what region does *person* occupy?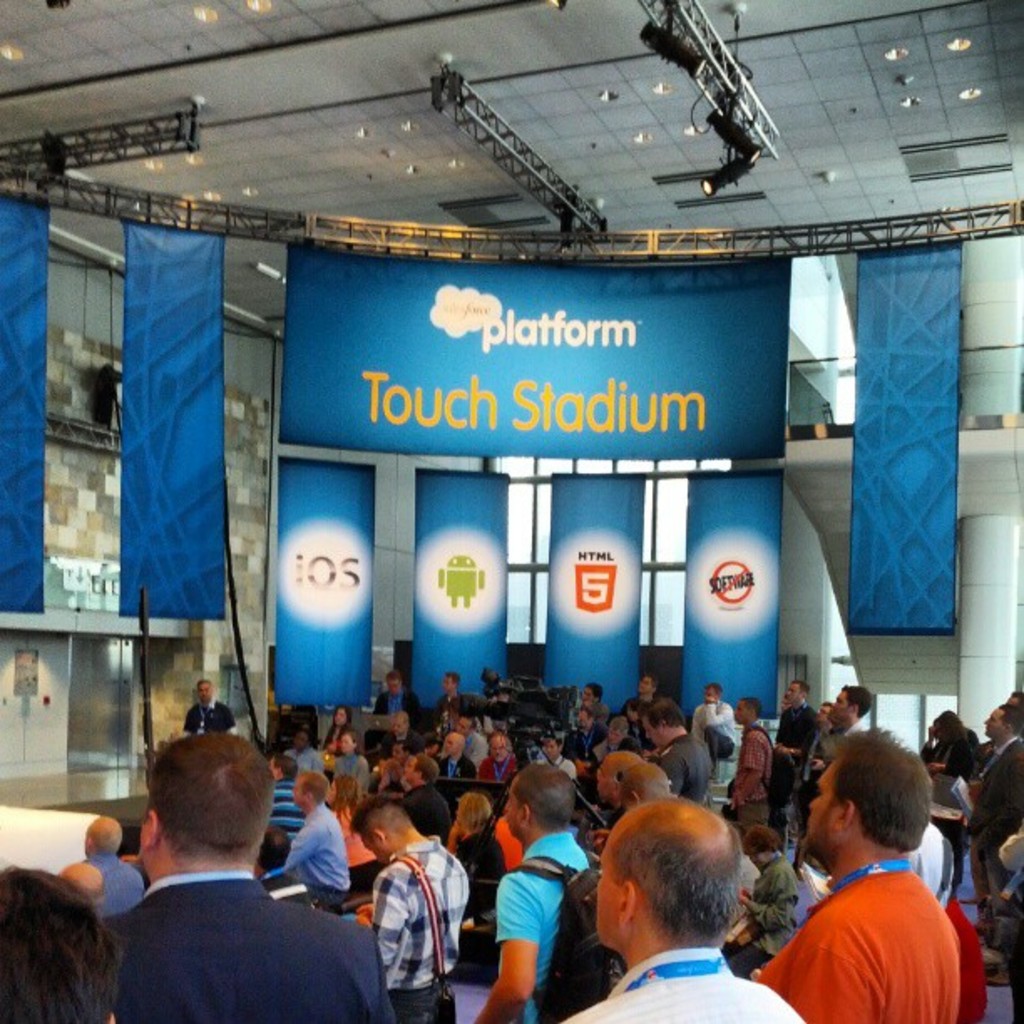
bbox(75, 815, 147, 917).
